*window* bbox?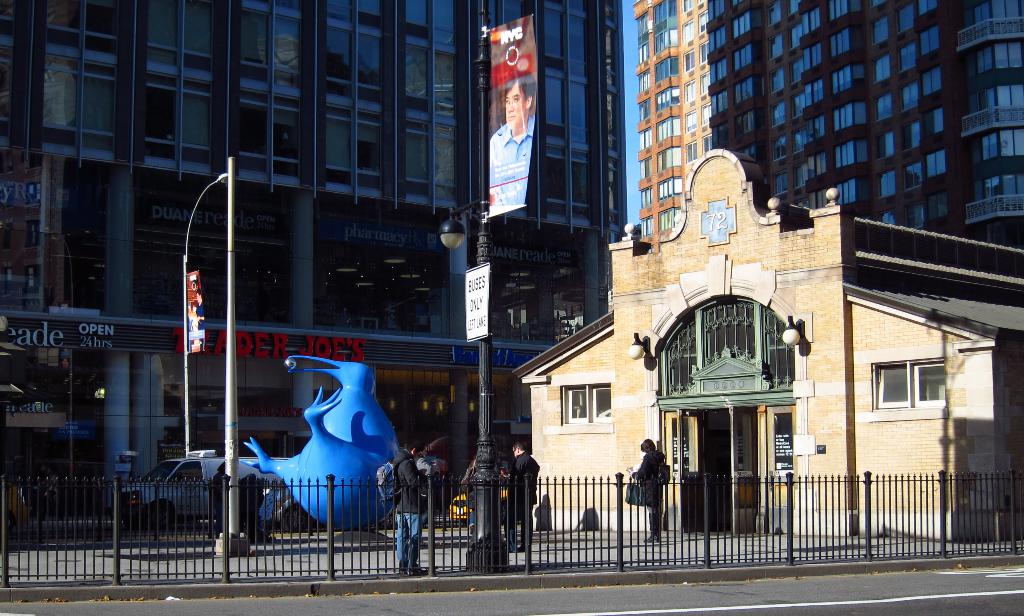
left=877, top=56, right=894, bottom=88
